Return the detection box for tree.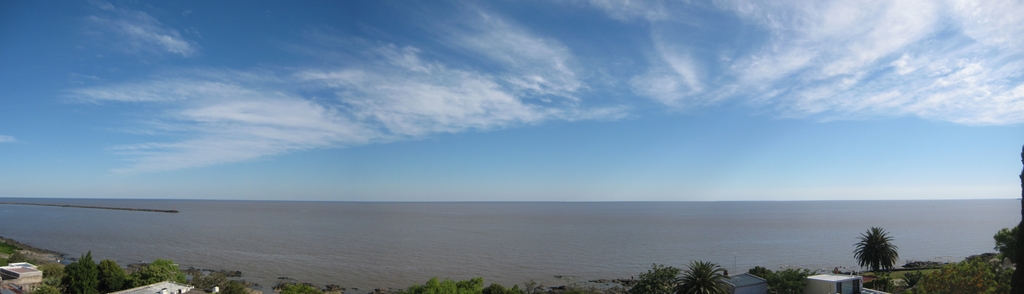
{"x1": 996, "y1": 143, "x2": 1023, "y2": 293}.
